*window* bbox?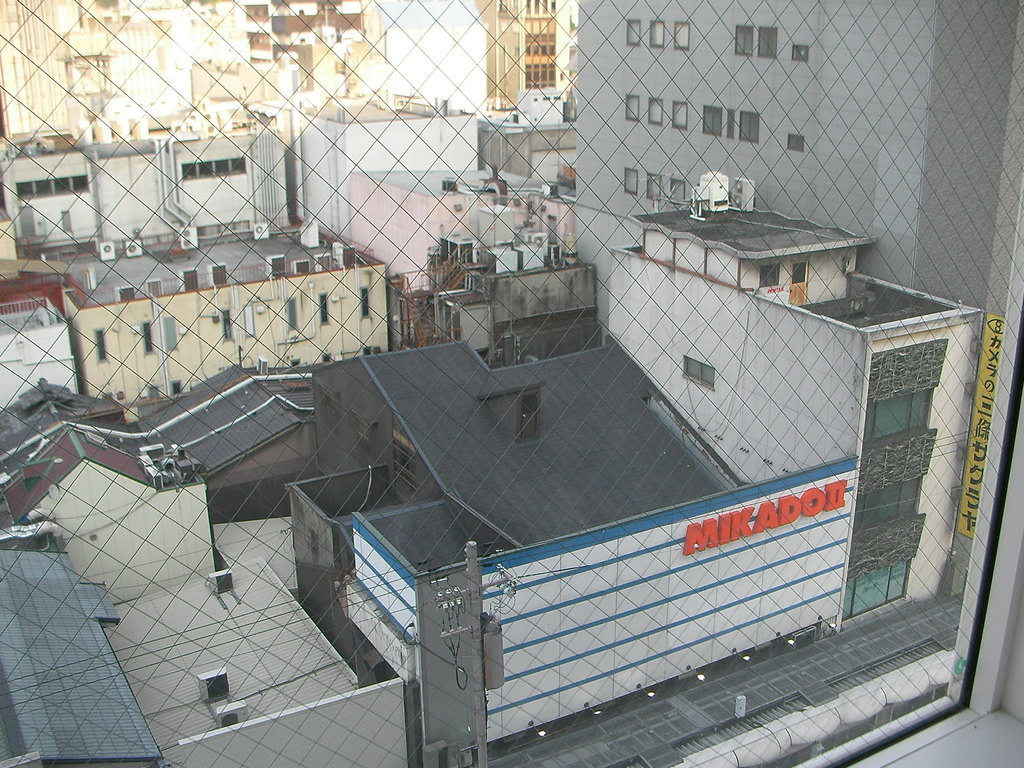
(725,108,736,142)
